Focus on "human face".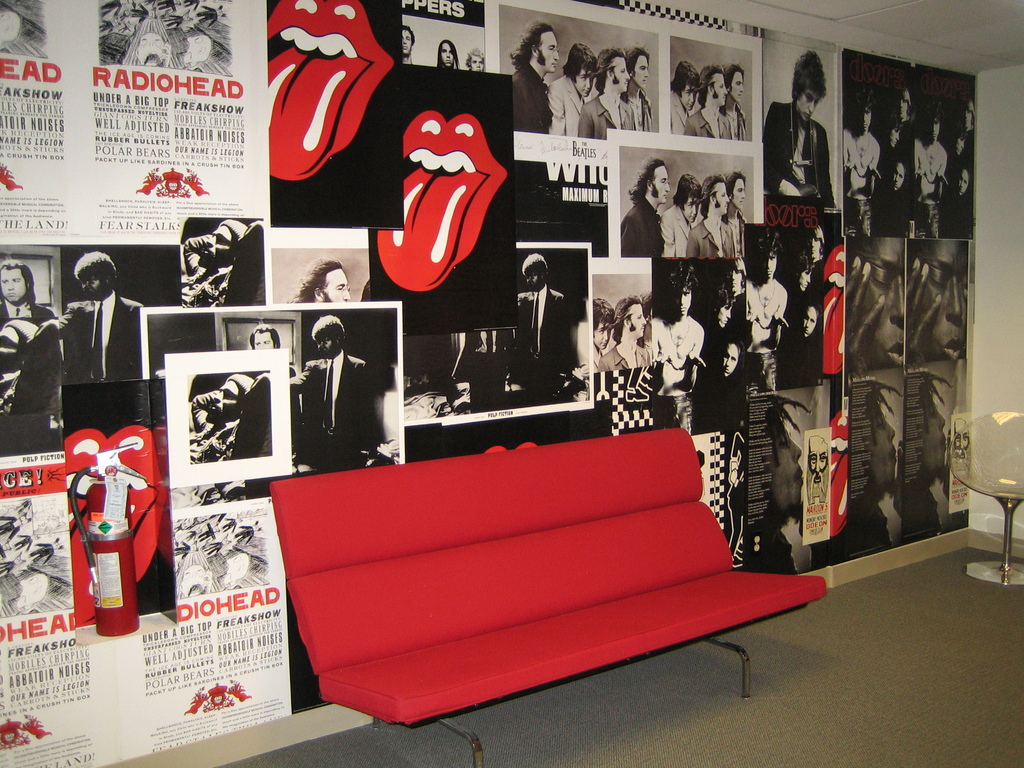
Focused at locate(538, 35, 559, 74).
